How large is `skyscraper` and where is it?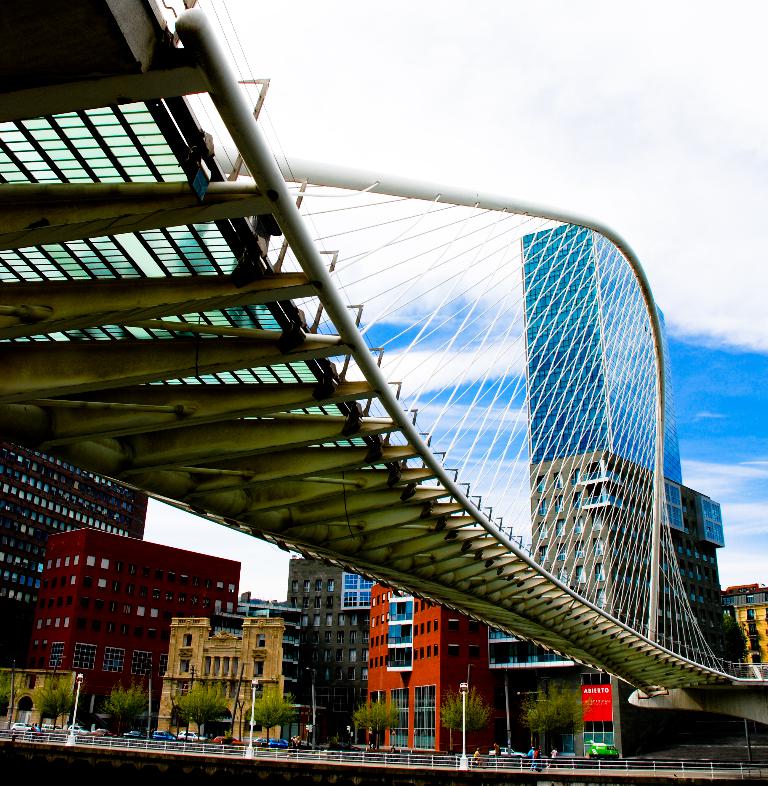
Bounding box: bbox=(523, 201, 732, 658).
